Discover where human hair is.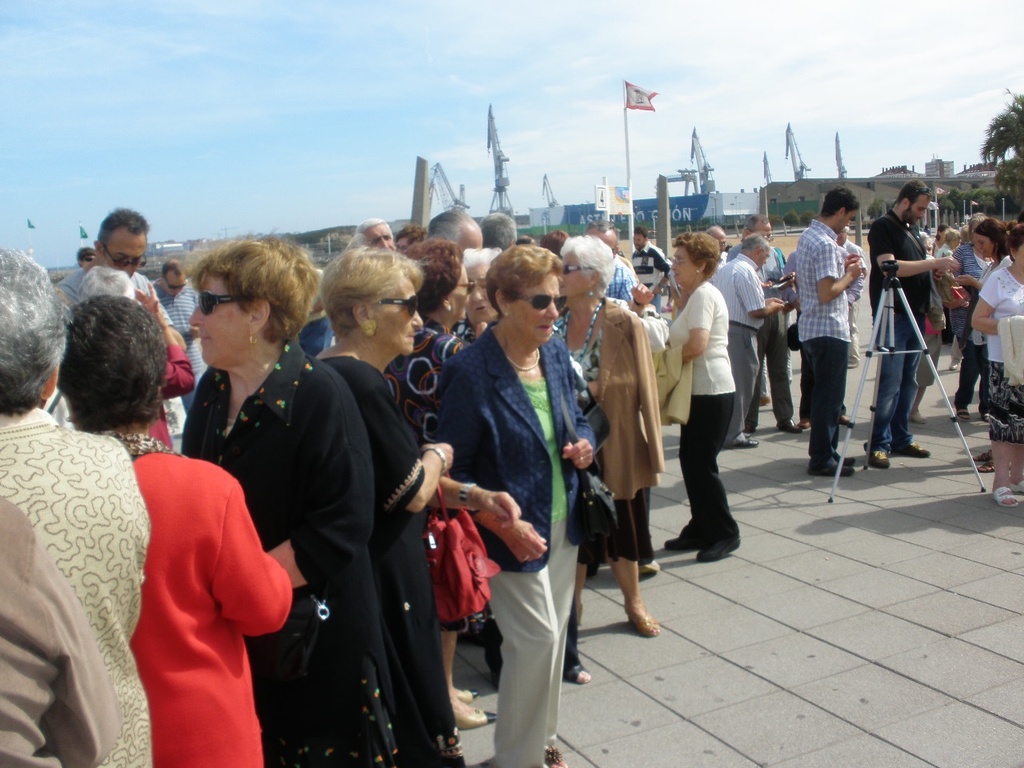
Discovered at <box>738,231,772,255</box>.
